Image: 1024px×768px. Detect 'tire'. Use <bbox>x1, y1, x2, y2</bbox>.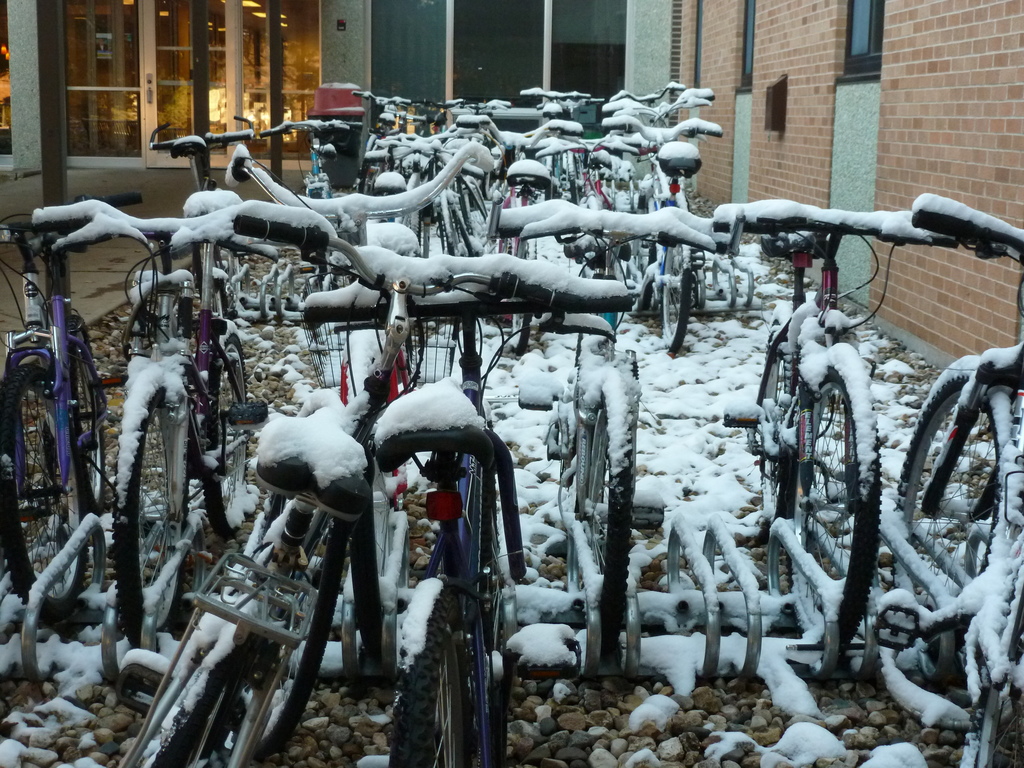
<bbox>789, 434, 888, 648</bbox>.
